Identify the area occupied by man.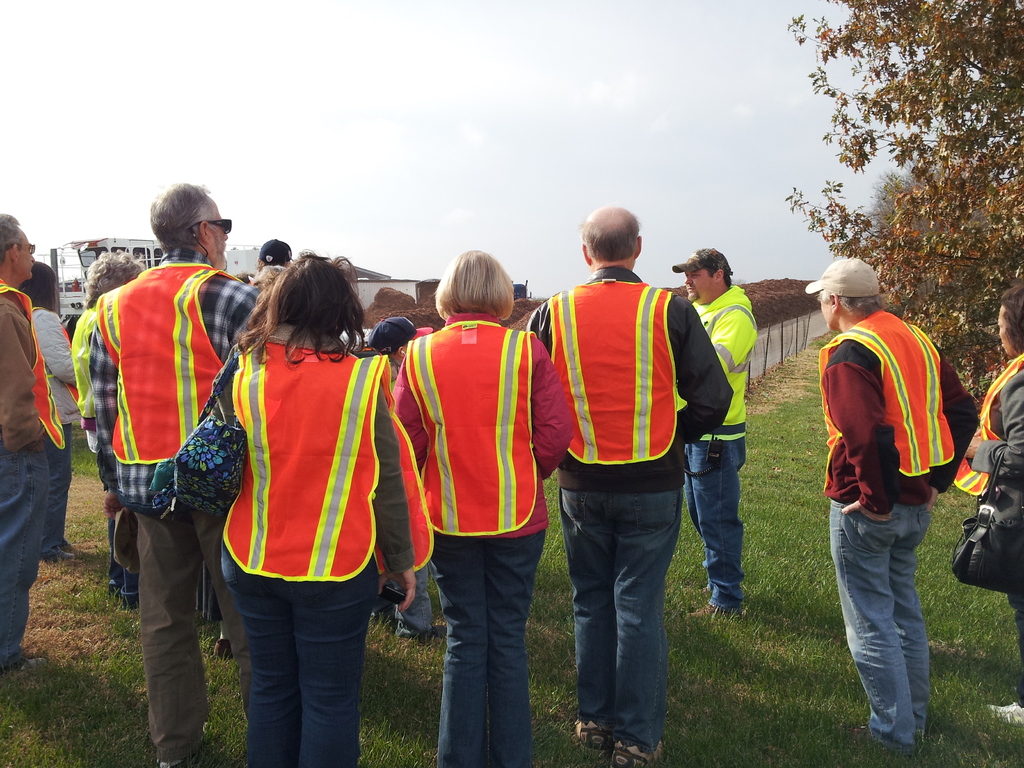
Area: box(95, 181, 271, 767).
